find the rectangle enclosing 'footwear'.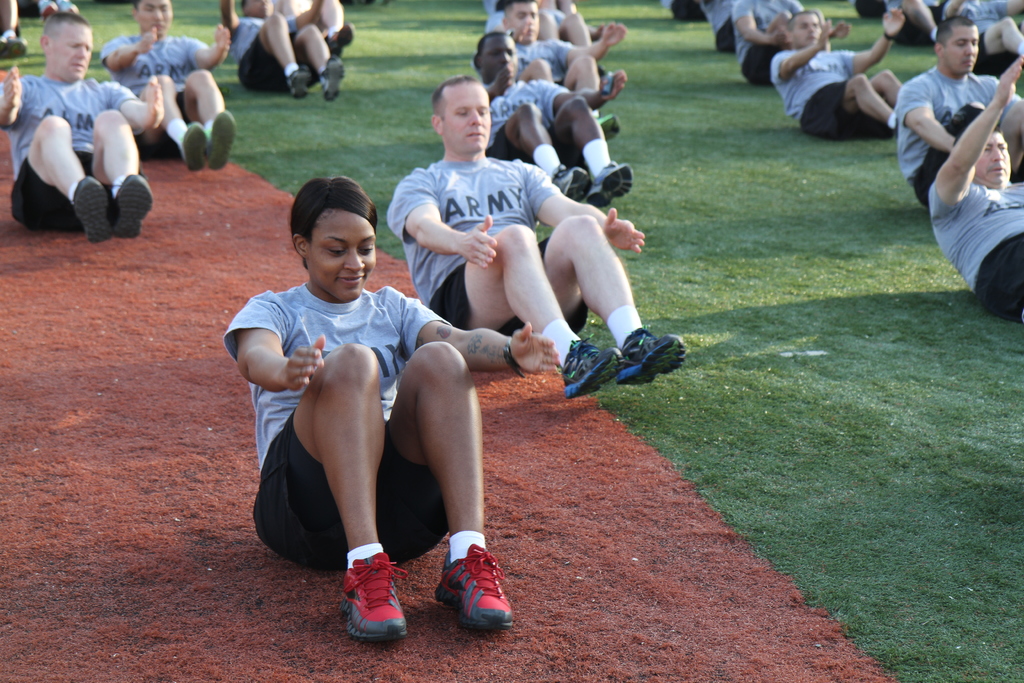
rect(596, 110, 629, 135).
